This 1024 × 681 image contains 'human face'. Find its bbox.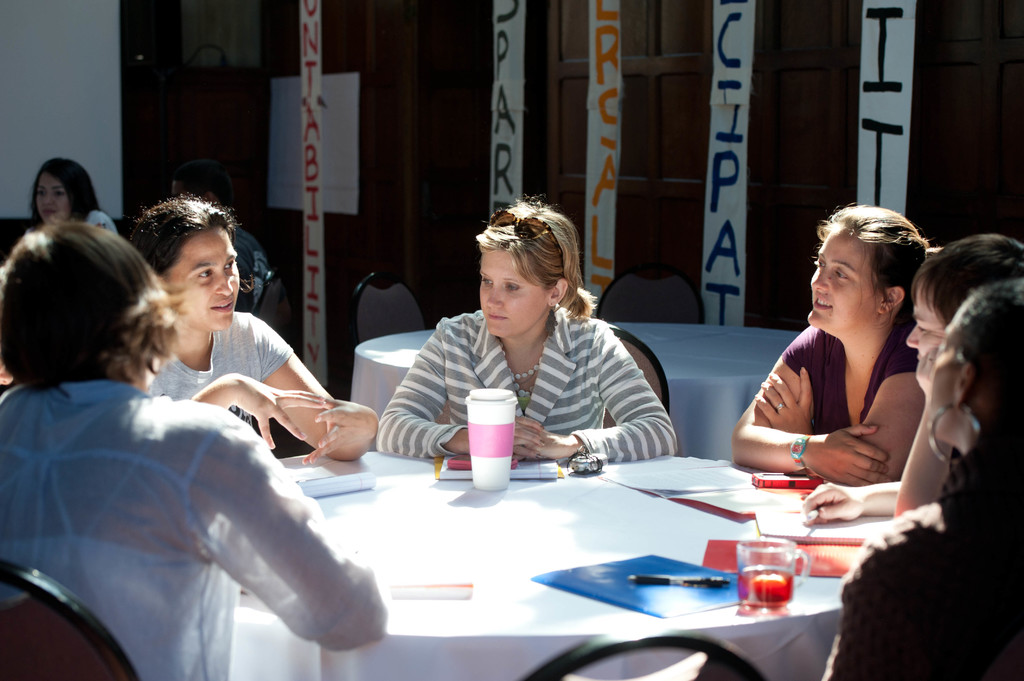
{"x1": 810, "y1": 230, "x2": 880, "y2": 326}.
